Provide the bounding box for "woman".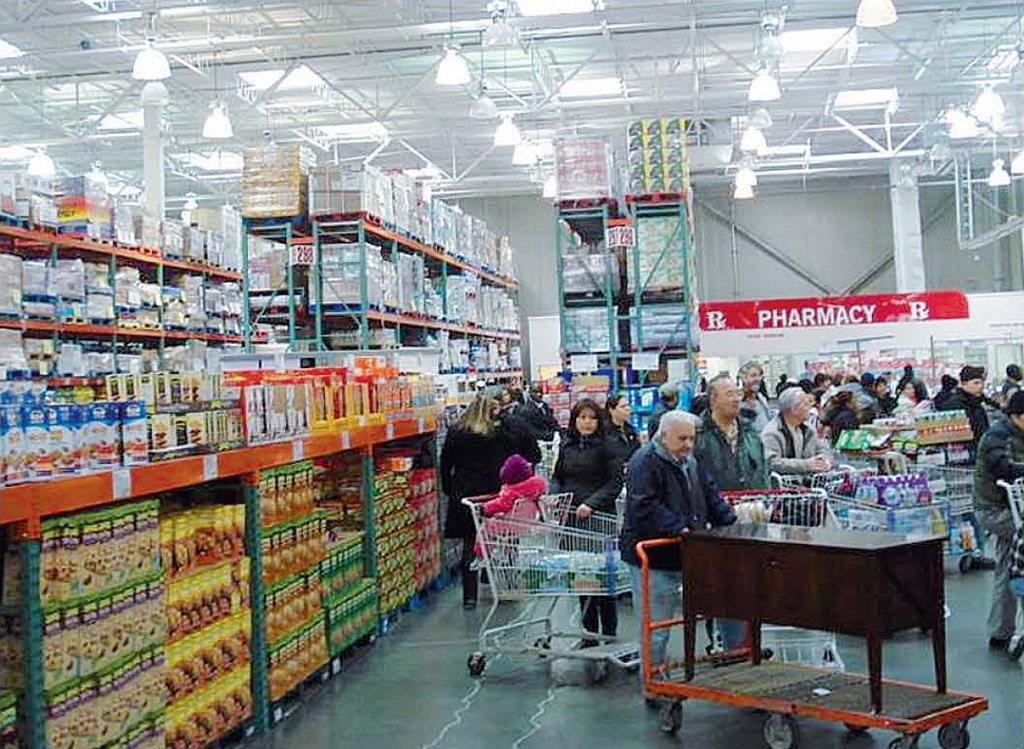
box(894, 375, 938, 415).
